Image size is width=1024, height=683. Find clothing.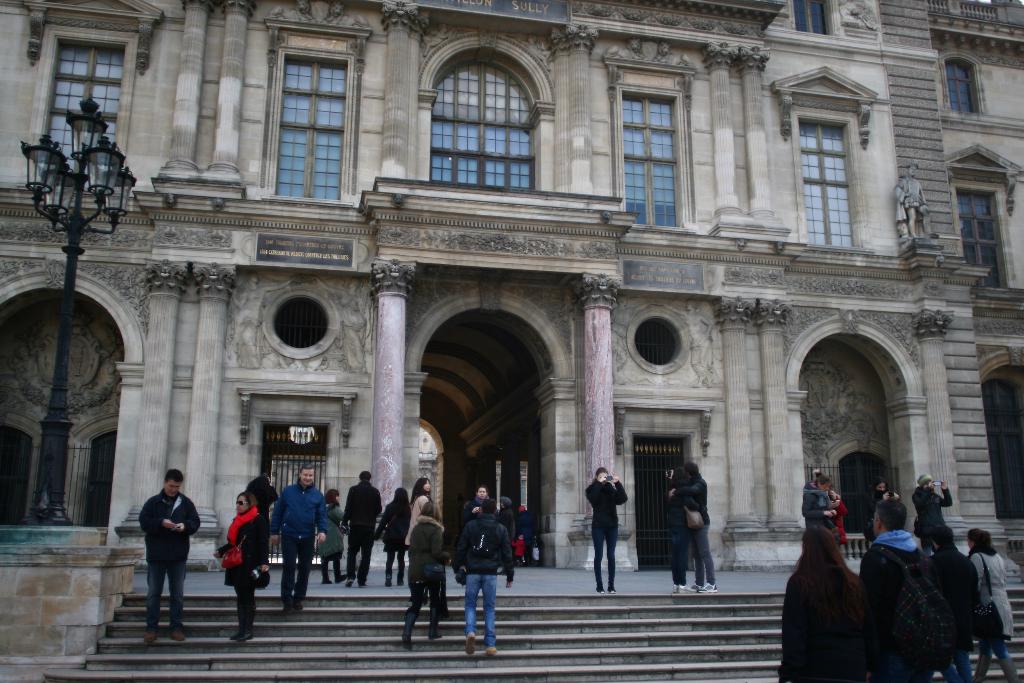
493/497/520/559.
